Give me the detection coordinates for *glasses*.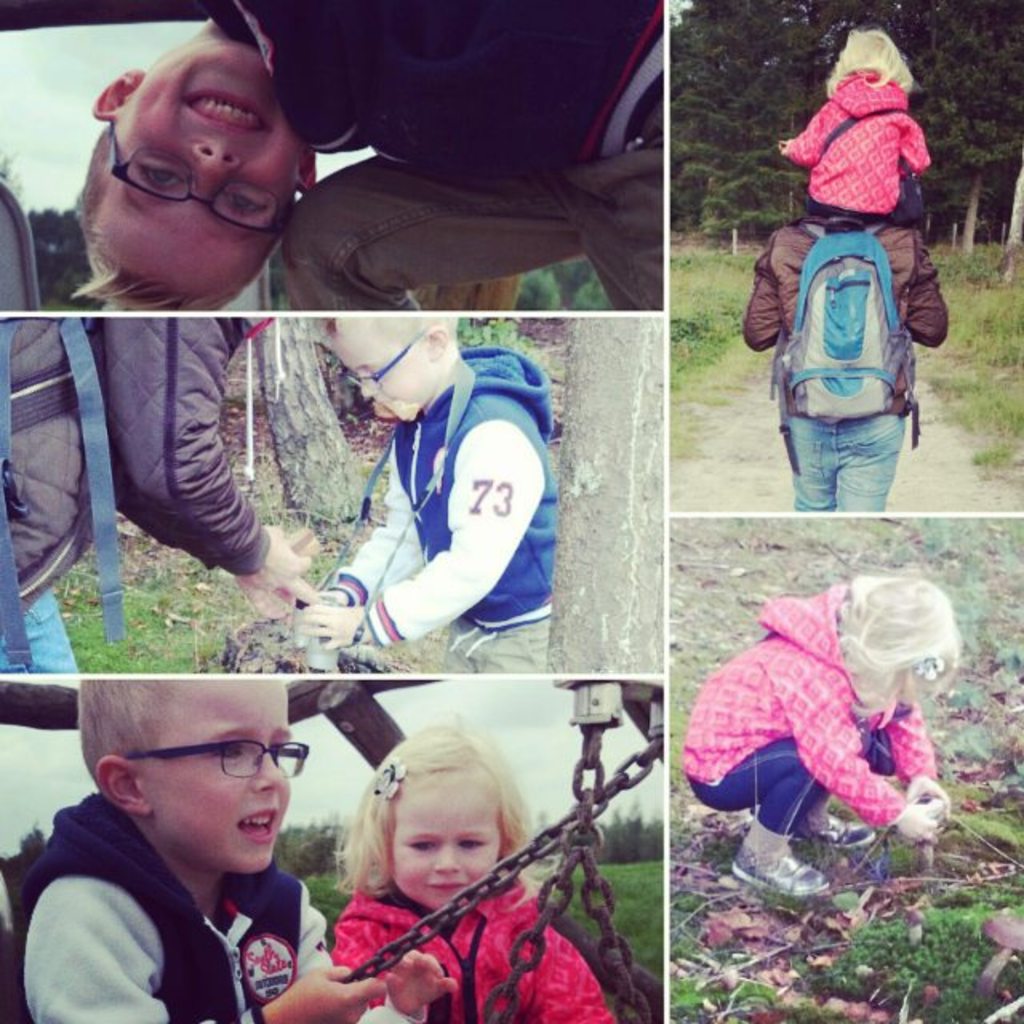
x1=341, y1=318, x2=435, y2=392.
